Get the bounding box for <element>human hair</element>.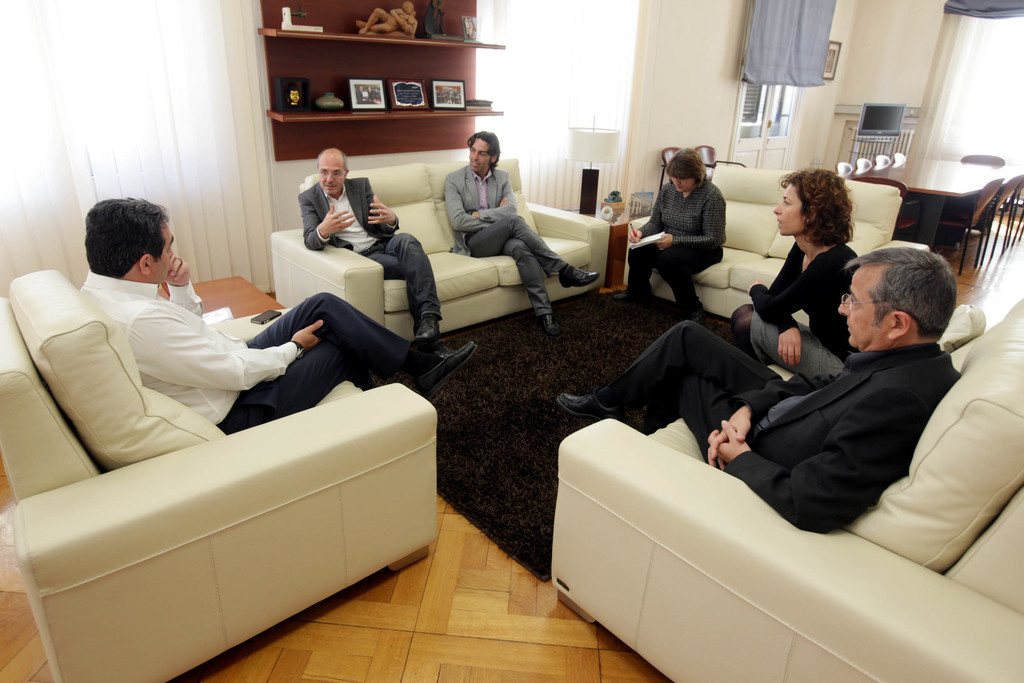
bbox=[776, 165, 860, 246].
